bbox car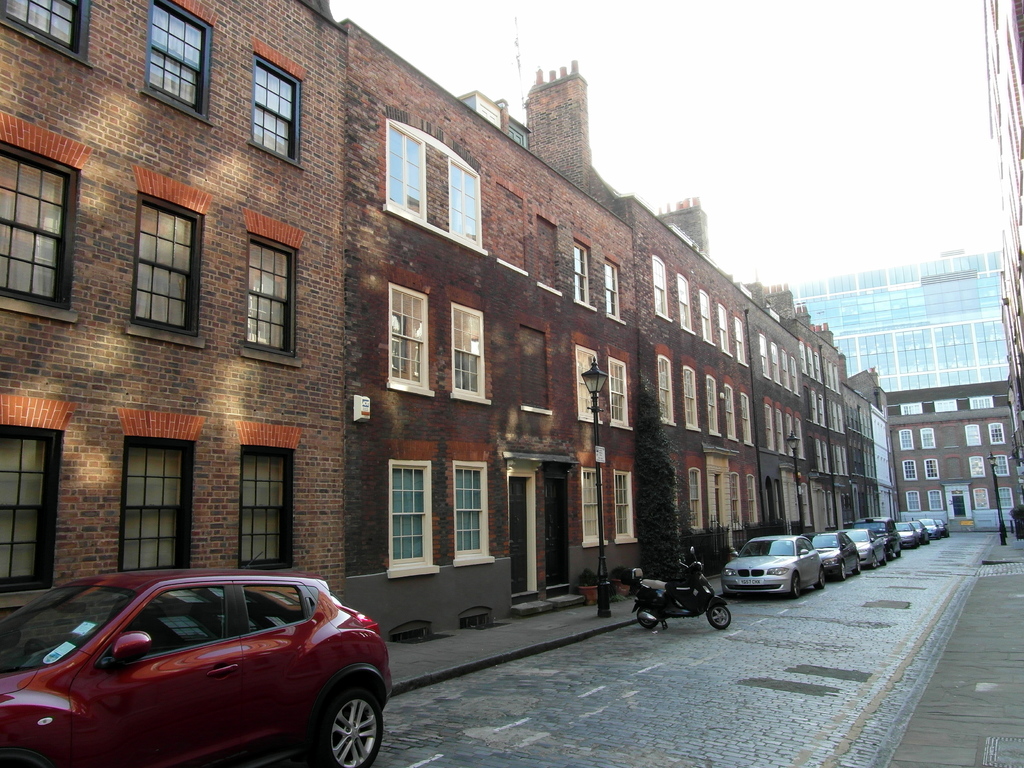
[15,575,380,767]
